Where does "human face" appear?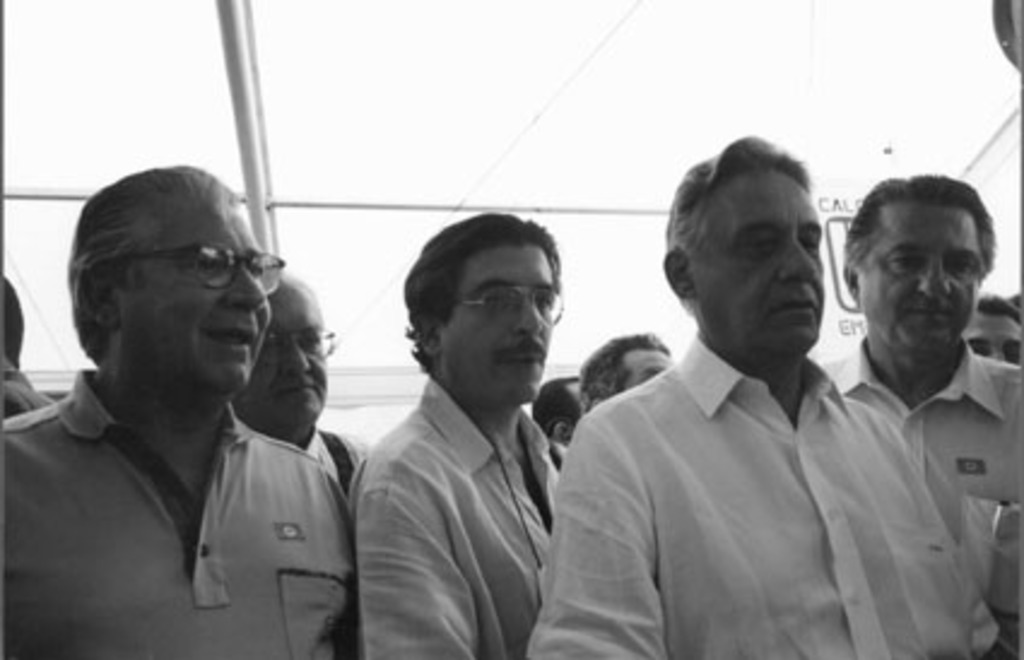
Appears at 123,198,275,397.
